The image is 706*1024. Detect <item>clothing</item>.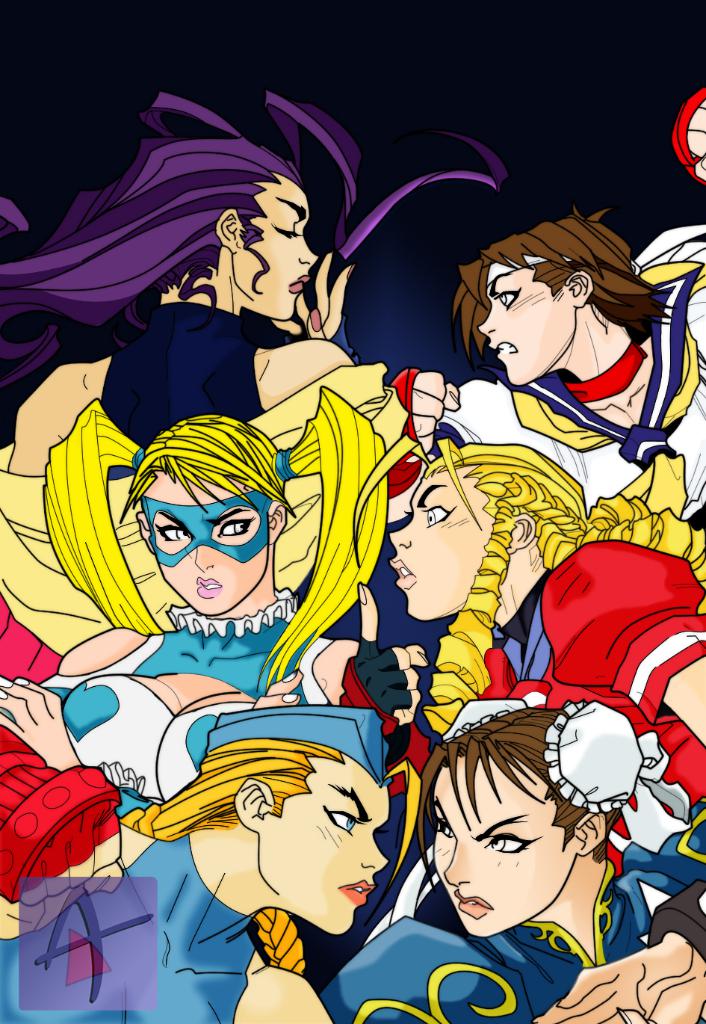
Detection: [0, 837, 248, 1023].
